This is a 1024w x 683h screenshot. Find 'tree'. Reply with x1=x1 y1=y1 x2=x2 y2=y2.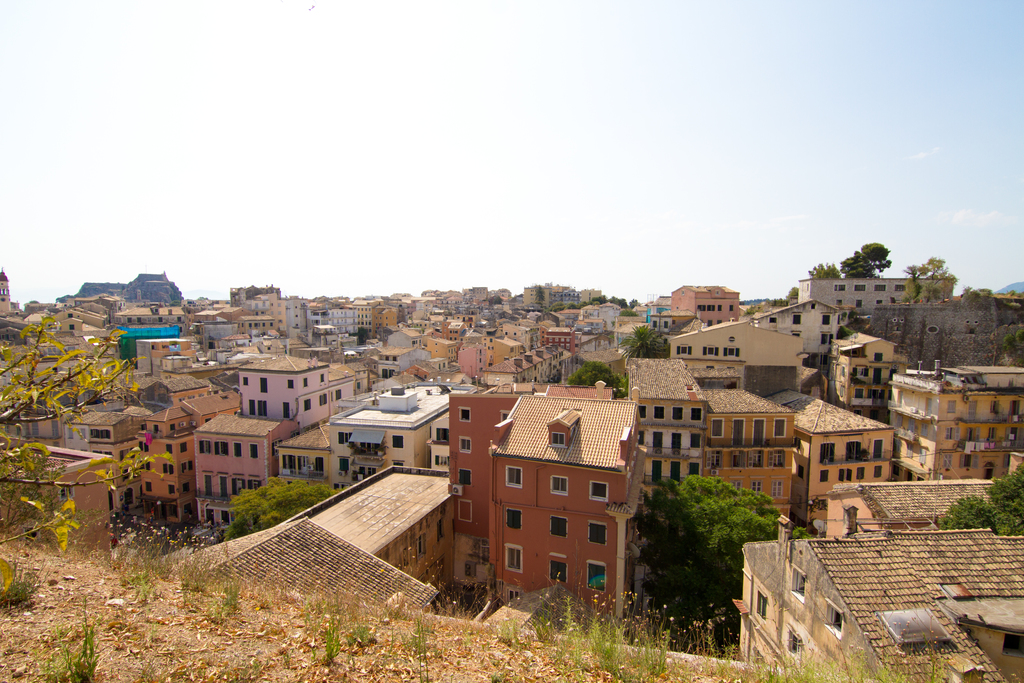
x1=905 y1=256 x2=954 y2=302.
